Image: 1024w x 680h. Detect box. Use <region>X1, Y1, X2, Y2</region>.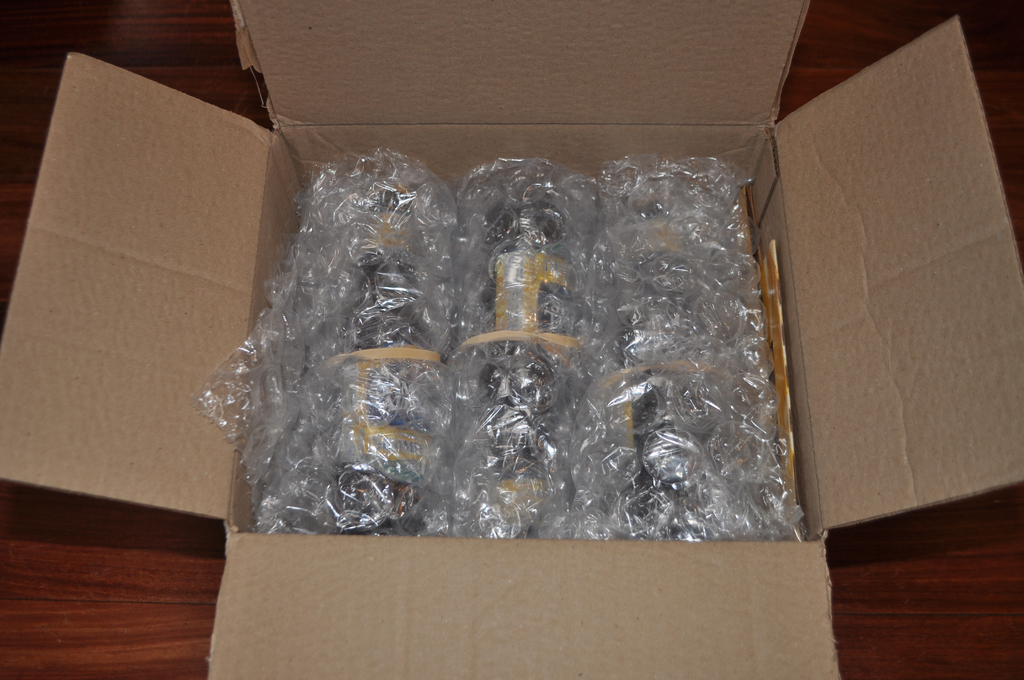
<region>0, 0, 1023, 679</region>.
